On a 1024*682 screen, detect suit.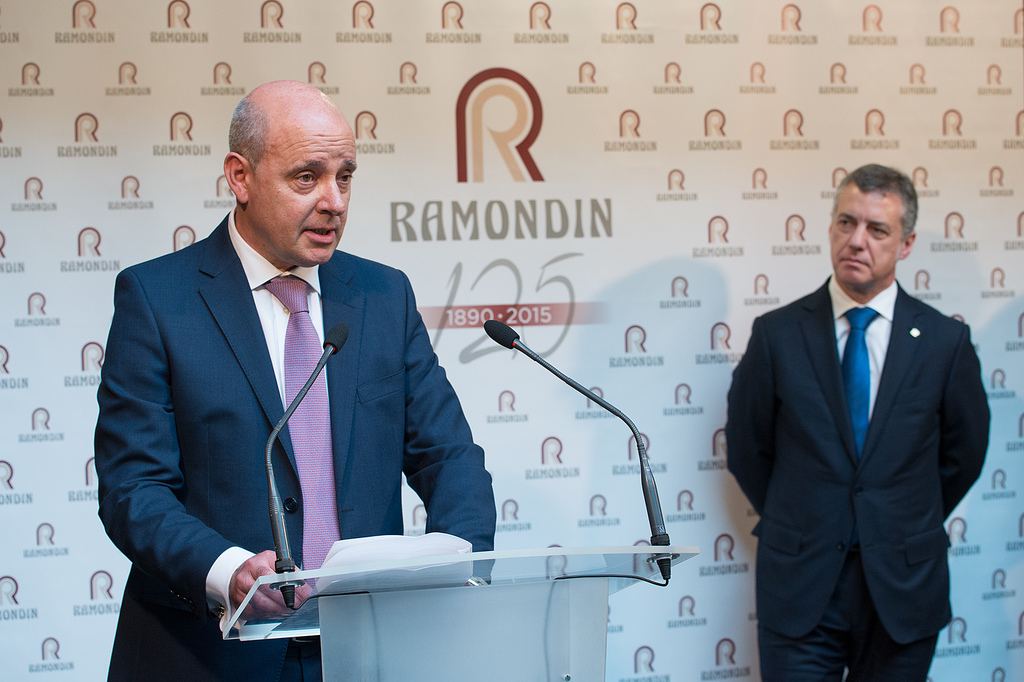
bbox=[733, 194, 1000, 673].
